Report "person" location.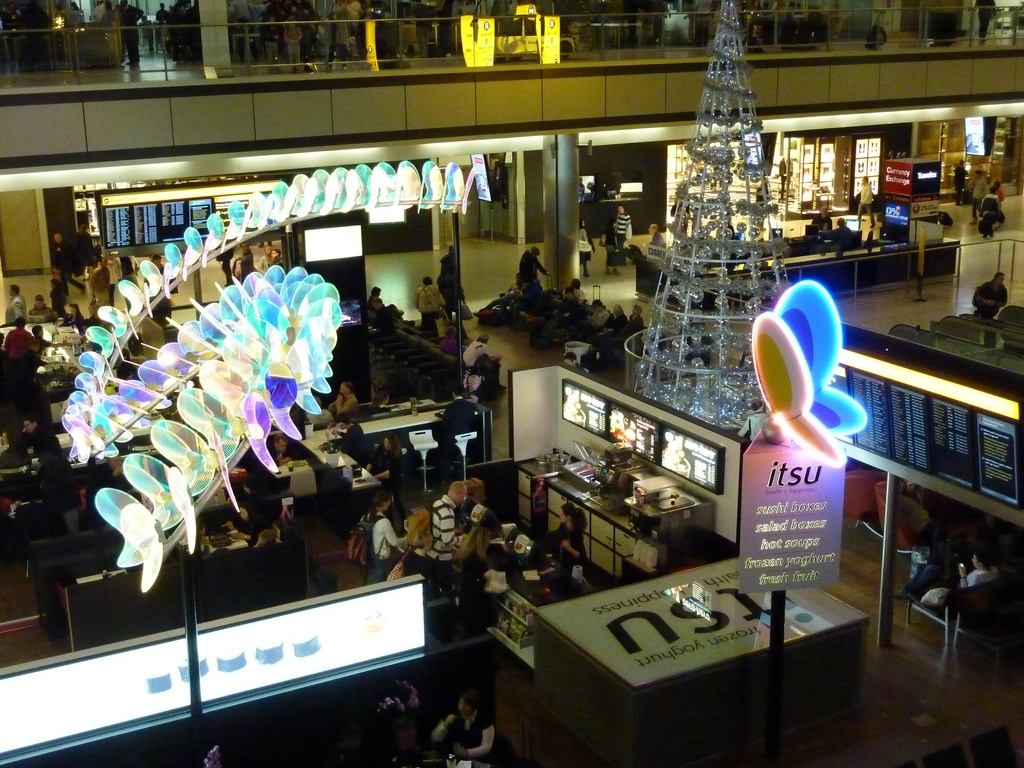
Report: bbox=[339, 431, 371, 462].
